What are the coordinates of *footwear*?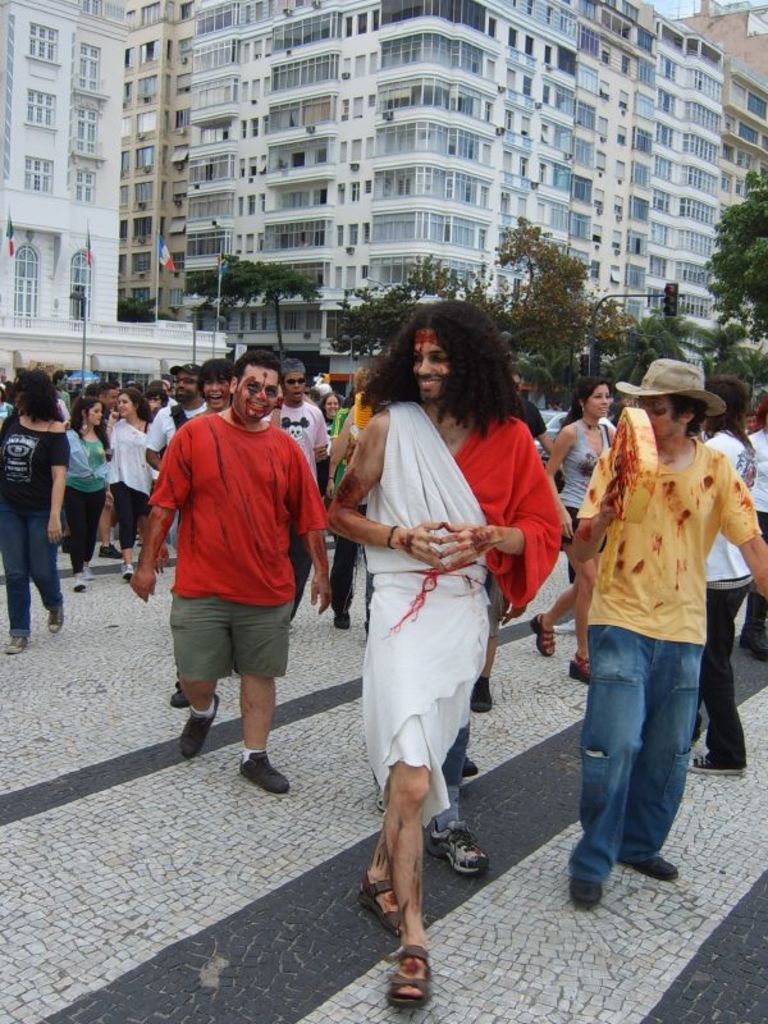
bbox=(180, 695, 220, 758).
